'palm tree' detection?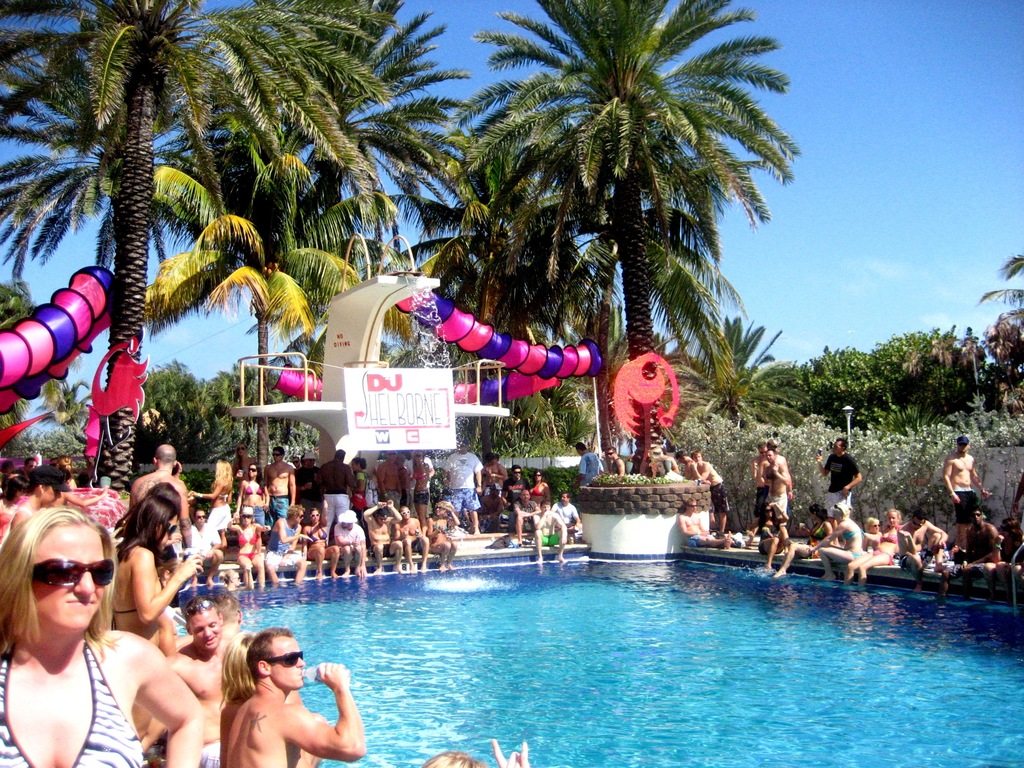
[36, 10, 183, 403]
